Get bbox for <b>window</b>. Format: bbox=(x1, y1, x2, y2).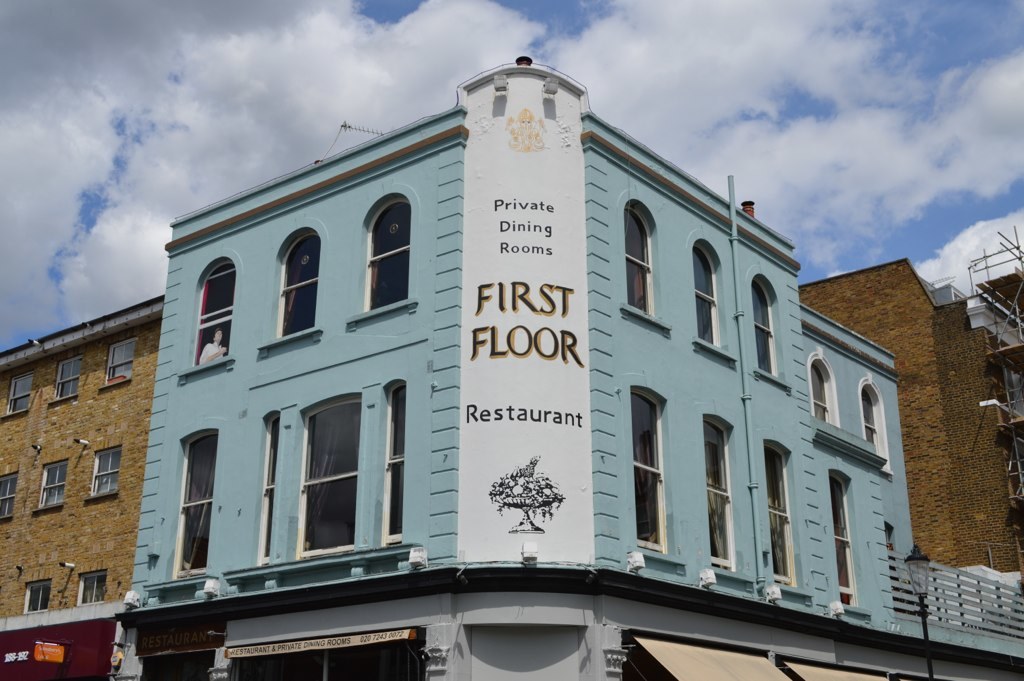
bbox=(21, 579, 50, 616).
